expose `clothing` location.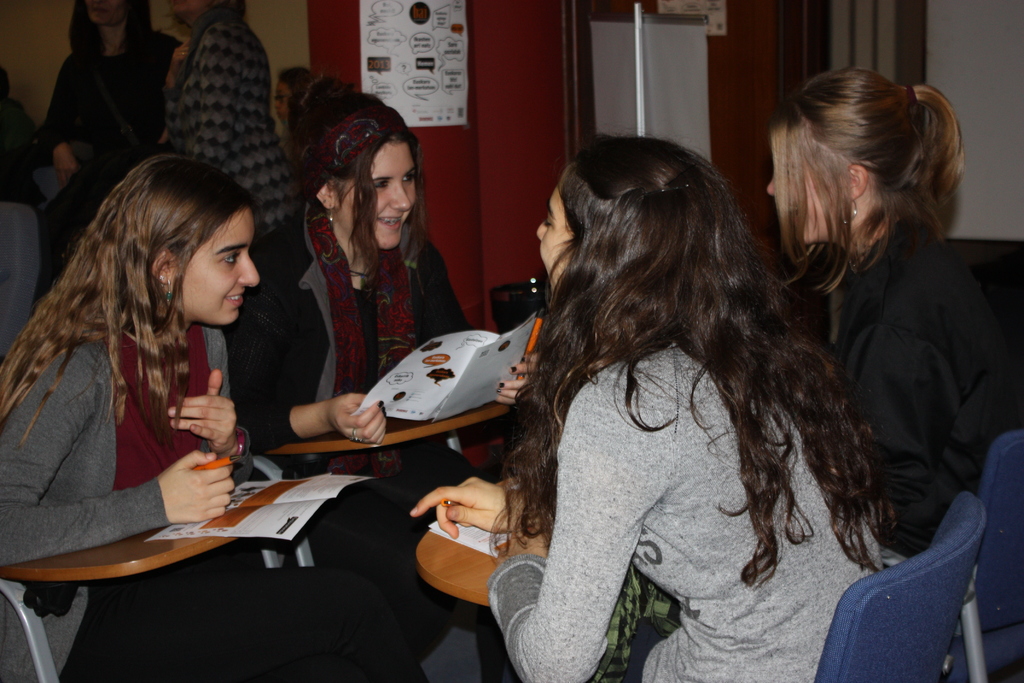
Exposed at Rect(796, 206, 1016, 548).
